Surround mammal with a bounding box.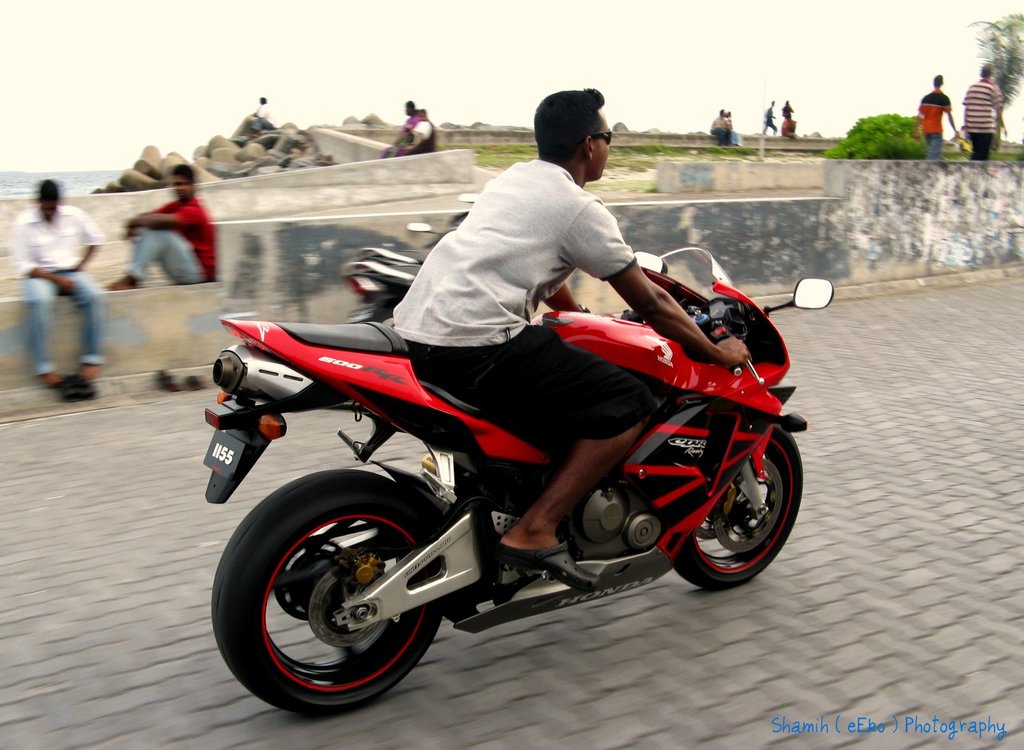
rect(780, 99, 793, 117).
